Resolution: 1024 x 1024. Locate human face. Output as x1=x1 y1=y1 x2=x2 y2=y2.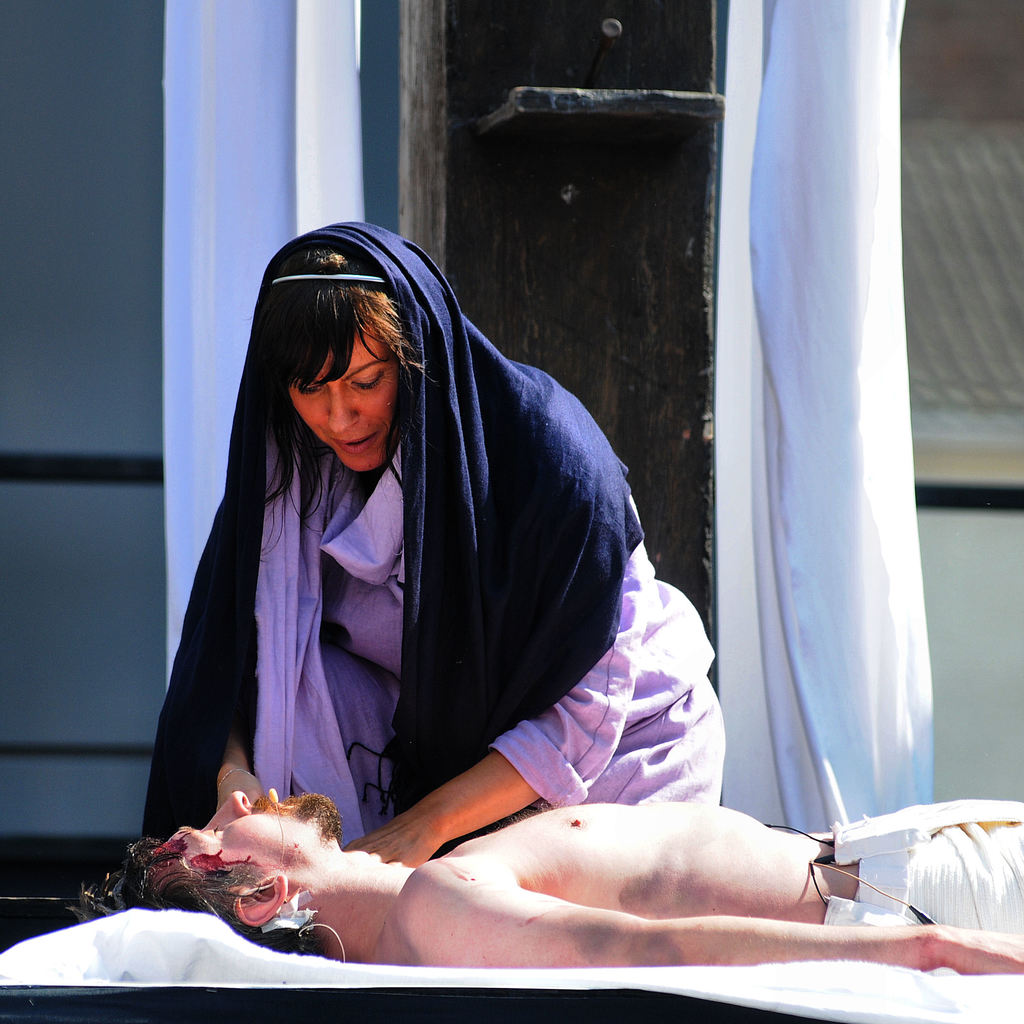
x1=269 y1=337 x2=415 y2=461.
